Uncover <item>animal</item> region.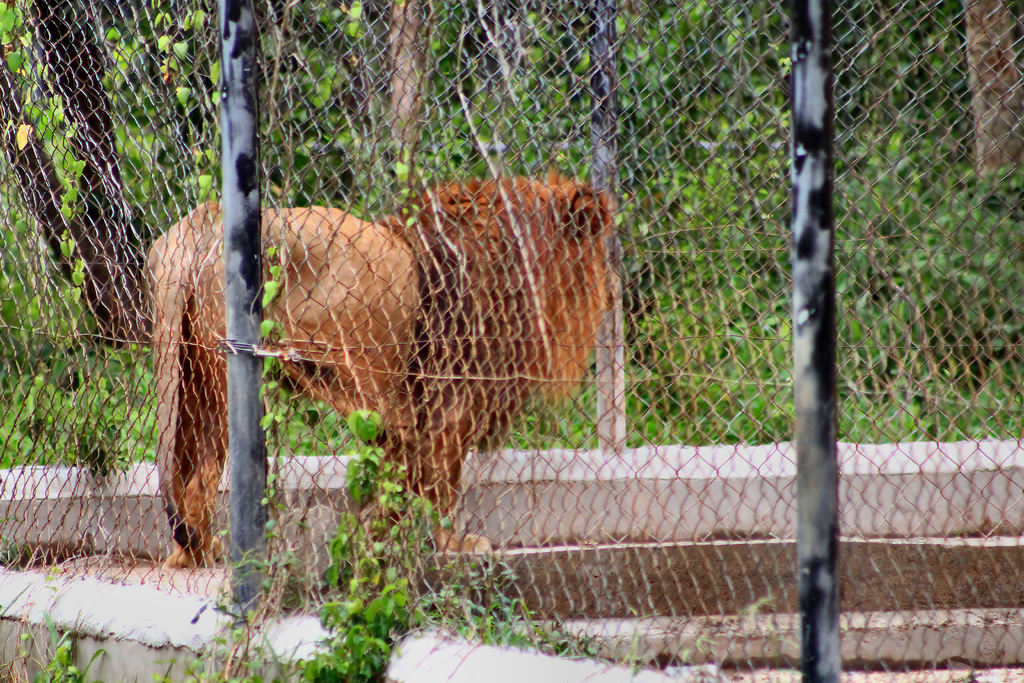
Uncovered: crop(150, 179, 616, 561).
